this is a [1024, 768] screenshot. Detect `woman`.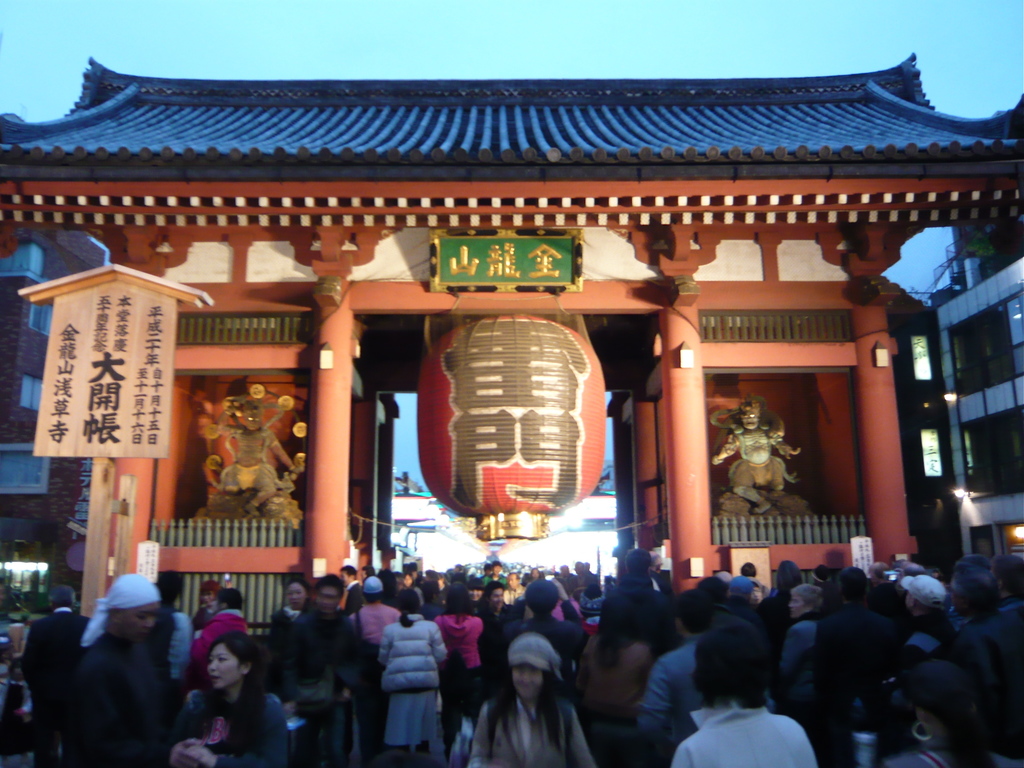
locate(375, 585, 445, 752).
